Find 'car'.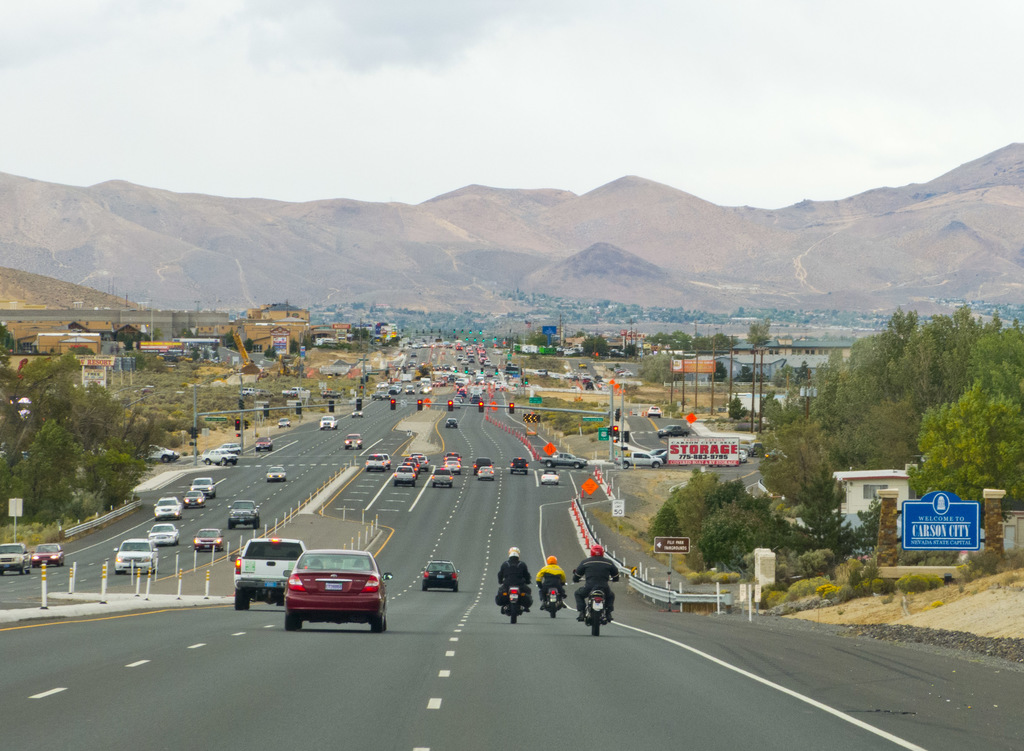
pyautogui.locateOnScreen(225, 496, 266, 530).
